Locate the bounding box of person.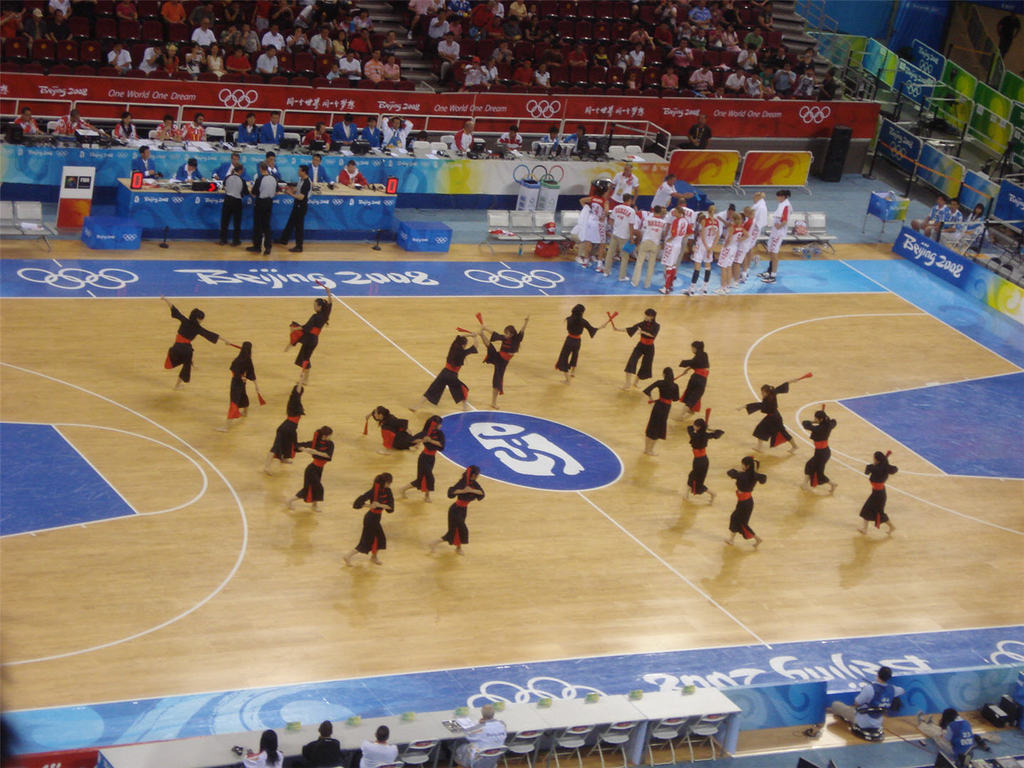
Bounding box: x1=398 y1=411 x2=443 y2=494.
